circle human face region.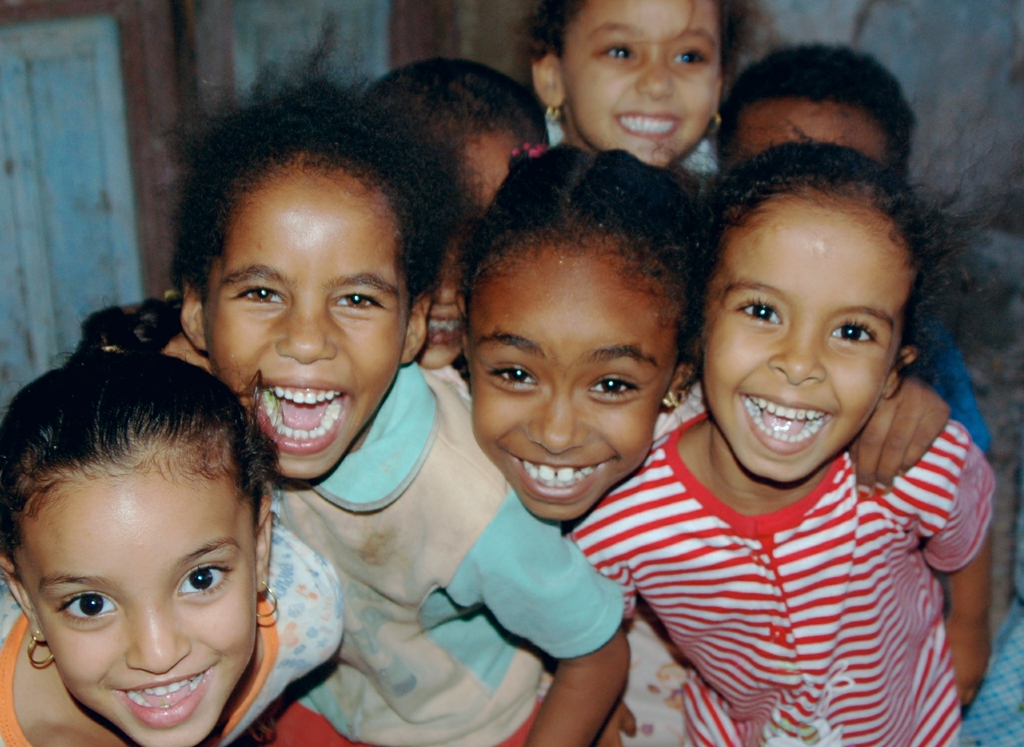
Region: left=701, top=189, right=911, bottom=483.
